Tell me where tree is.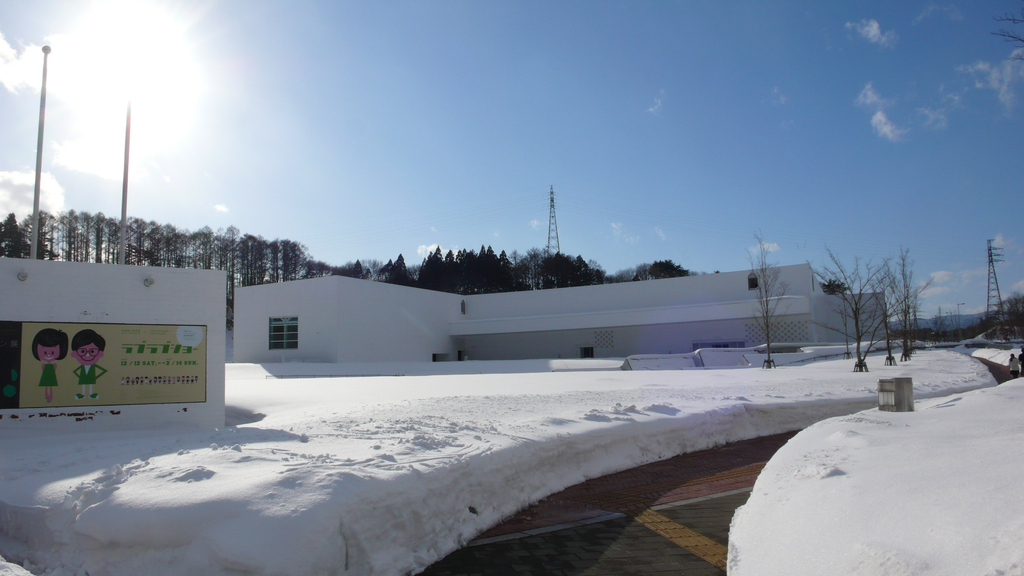
tree is at {"x1": 730, "y1": 228, "x2": 794, "y2": 363}.
